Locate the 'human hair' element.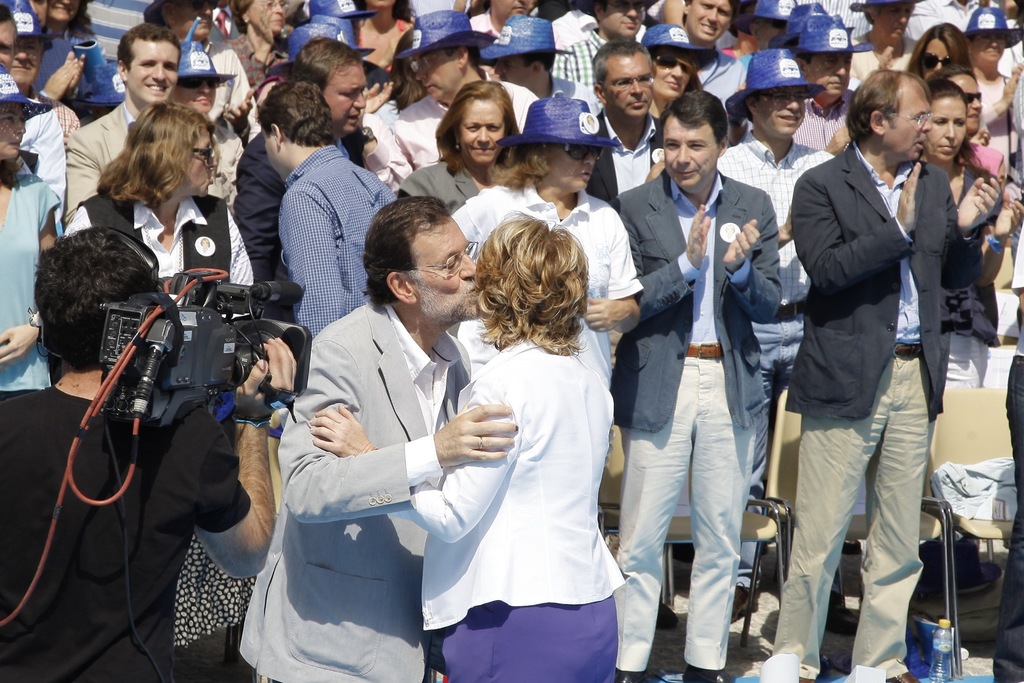
Element bbox: pyautogui.locateOnScreen(0, 160, 30, 183).
